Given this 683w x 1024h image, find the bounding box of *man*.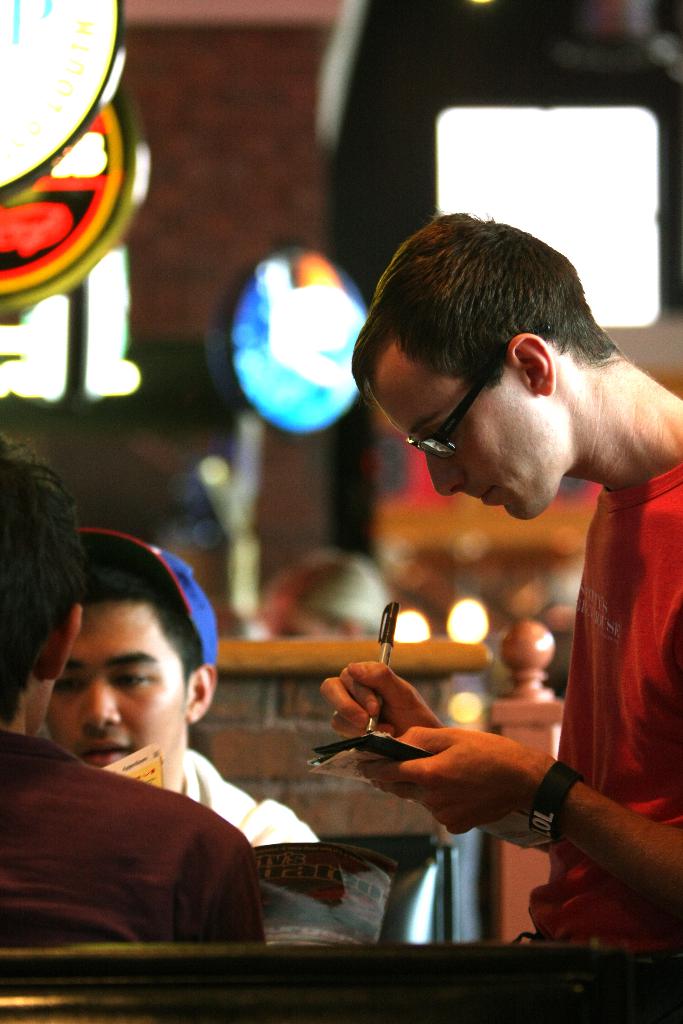
Rect(0, 430, 269, 947).
